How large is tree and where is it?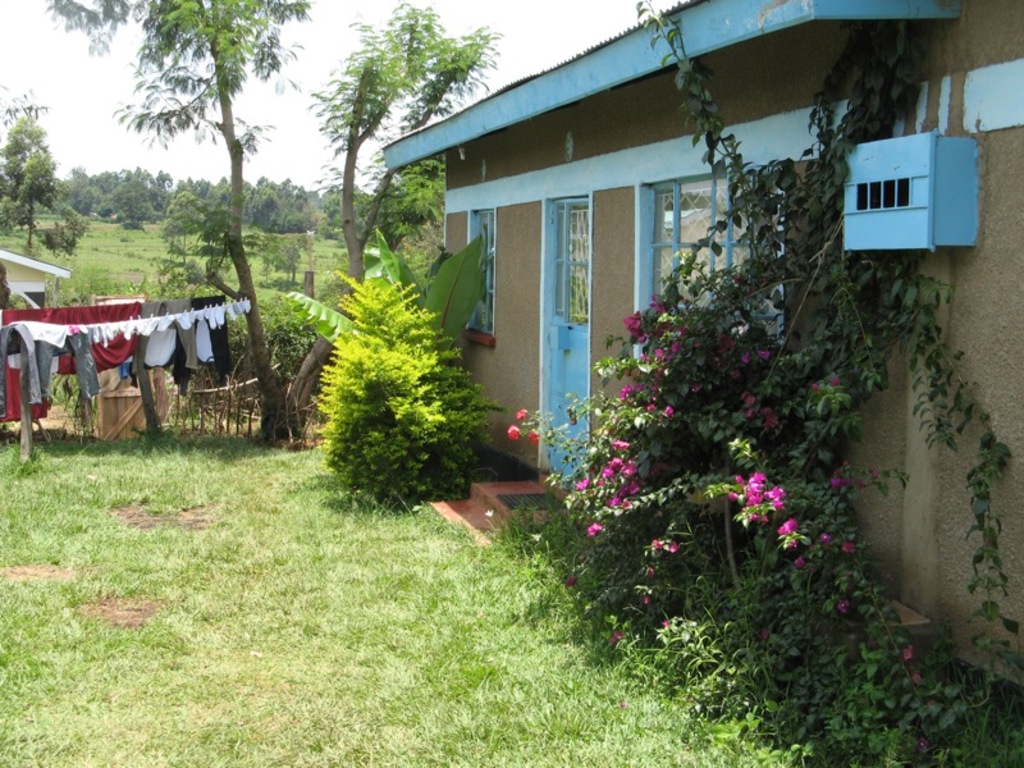
Bounding box: l=0, t=113, r=68, b=243.
